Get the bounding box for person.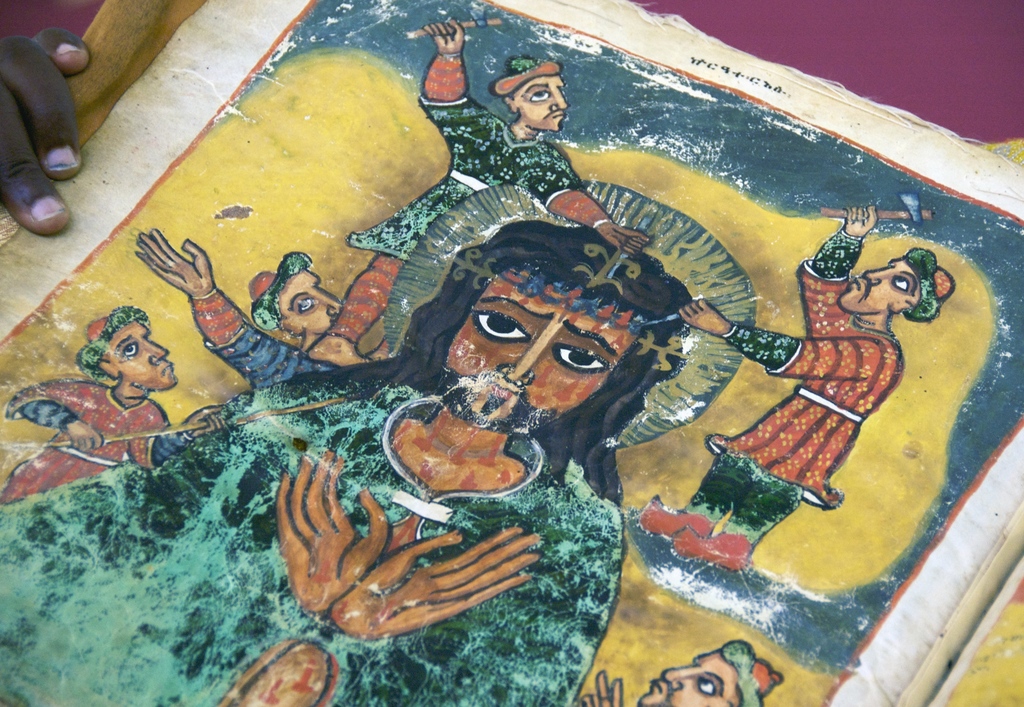
BBox(206, 250, 396, 427).
